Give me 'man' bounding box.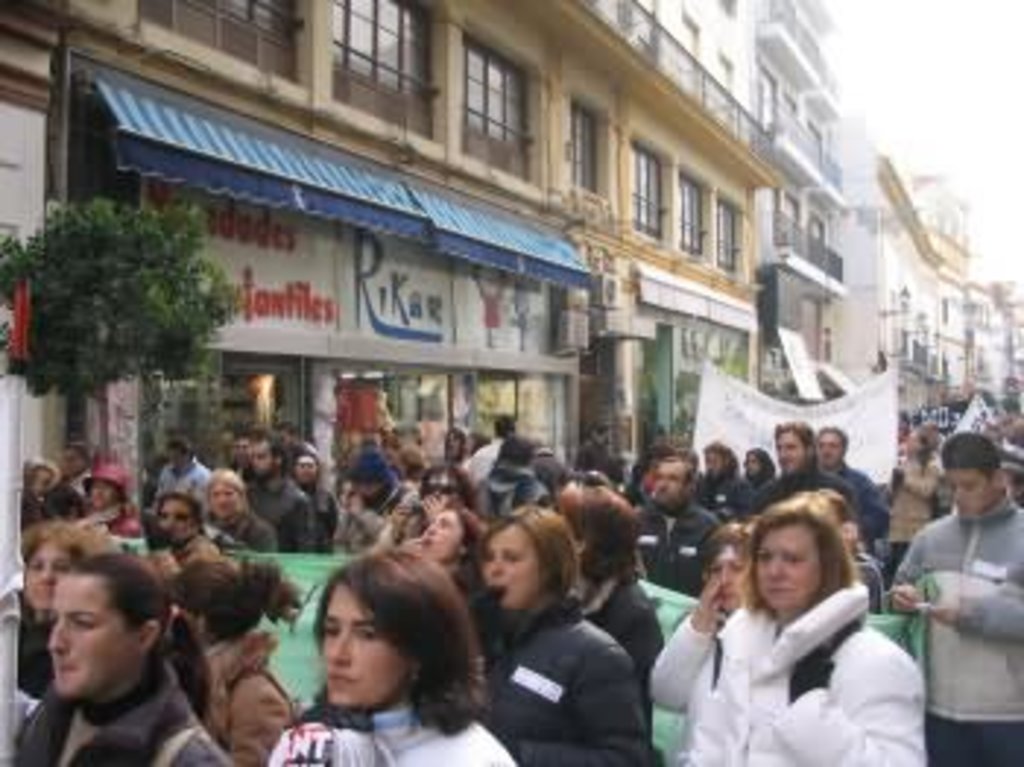
(x1=76, y1=454, x2=149, y2=542).
